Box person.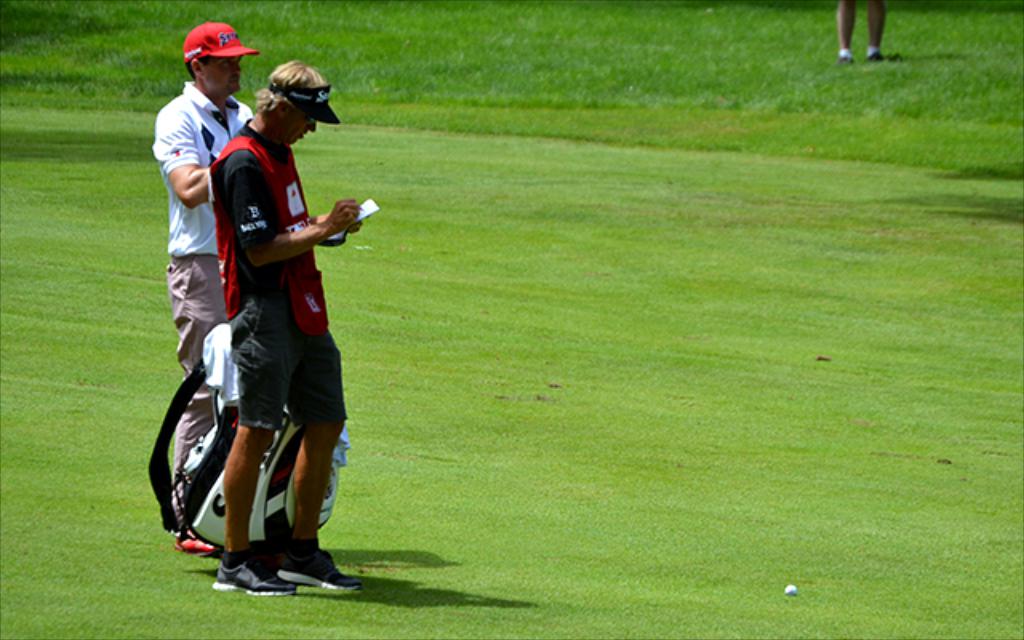
208:59:365:598.
